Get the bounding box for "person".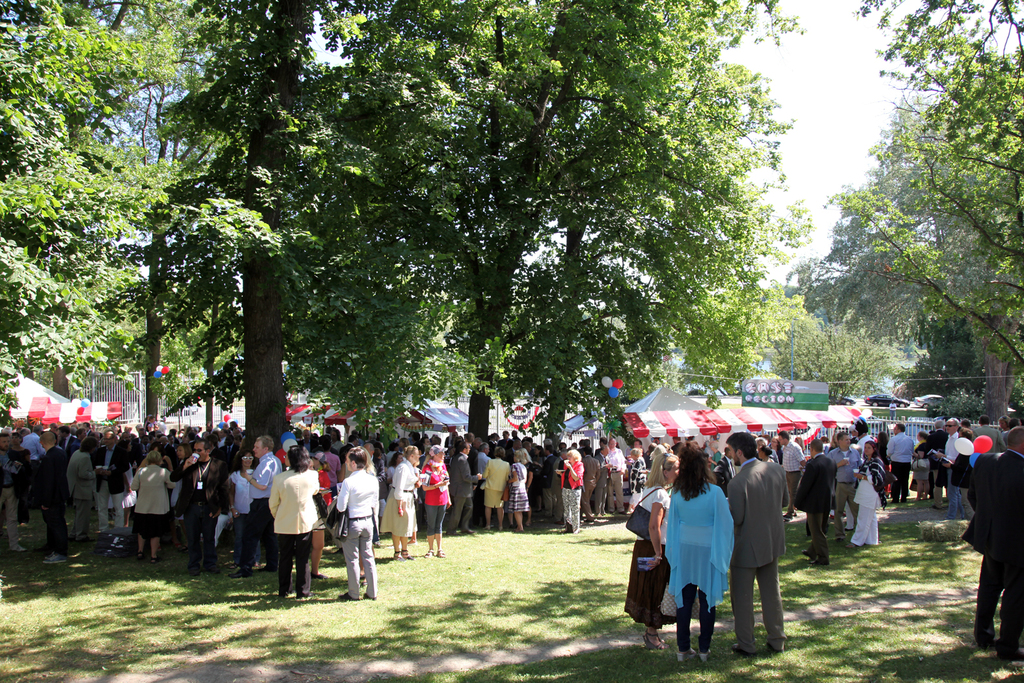
l=168, t=443, r=192, b=548.
